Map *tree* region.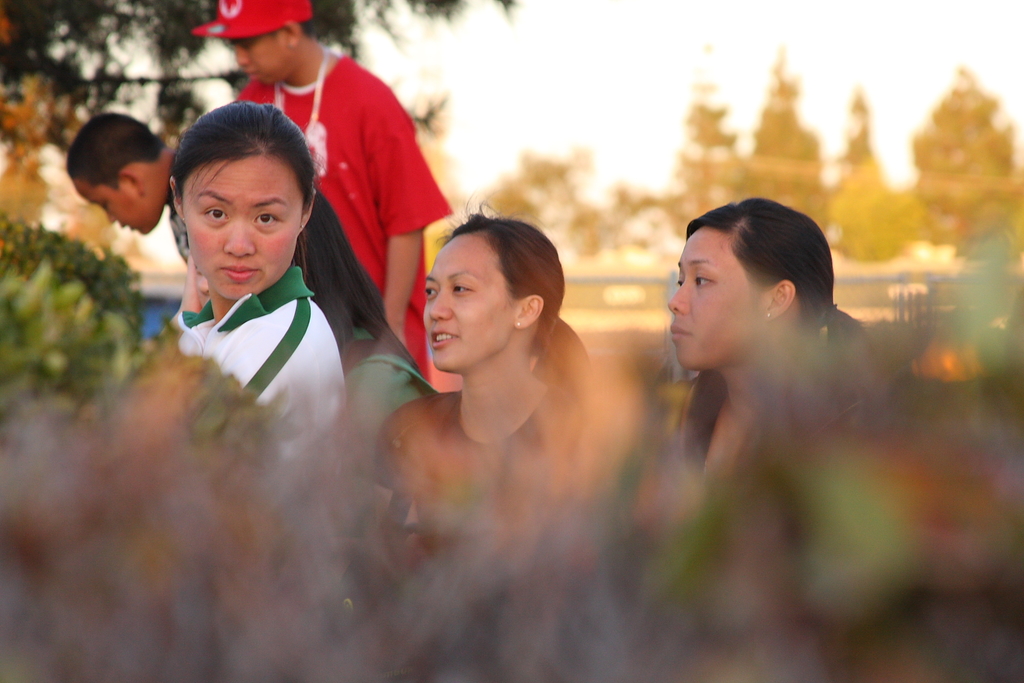
Mapped to {"x1": 517, "y1": 57, "x2": 902, "y2": 276}.
